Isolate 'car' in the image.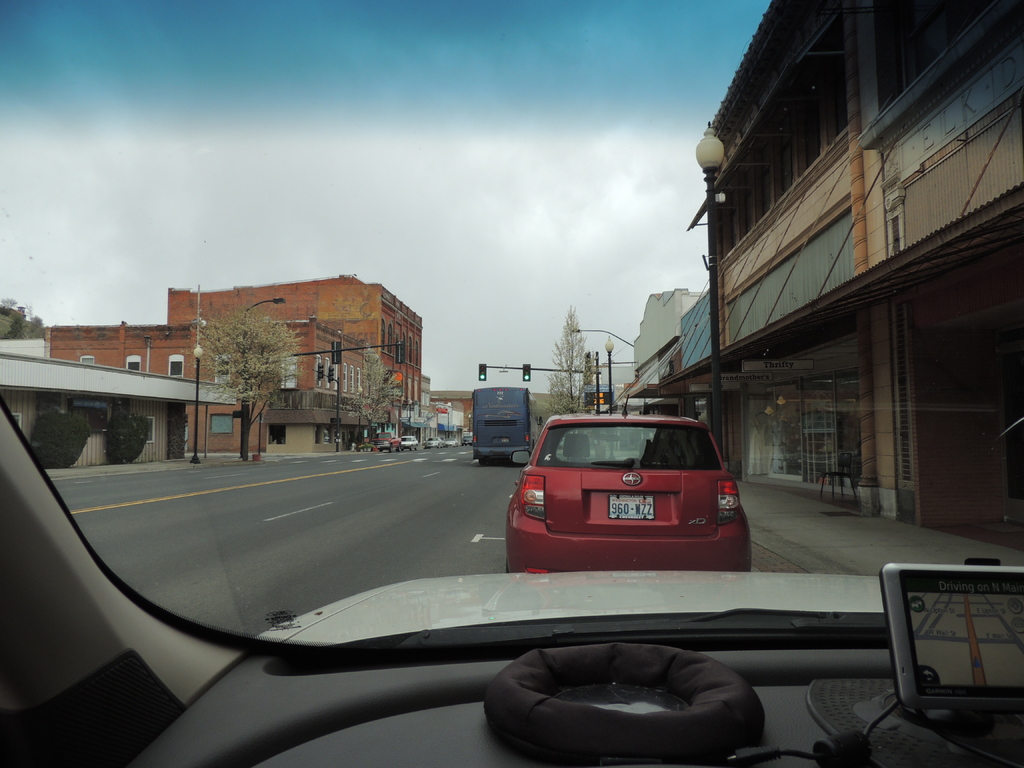
Isolated region: 497,414,754,584.
